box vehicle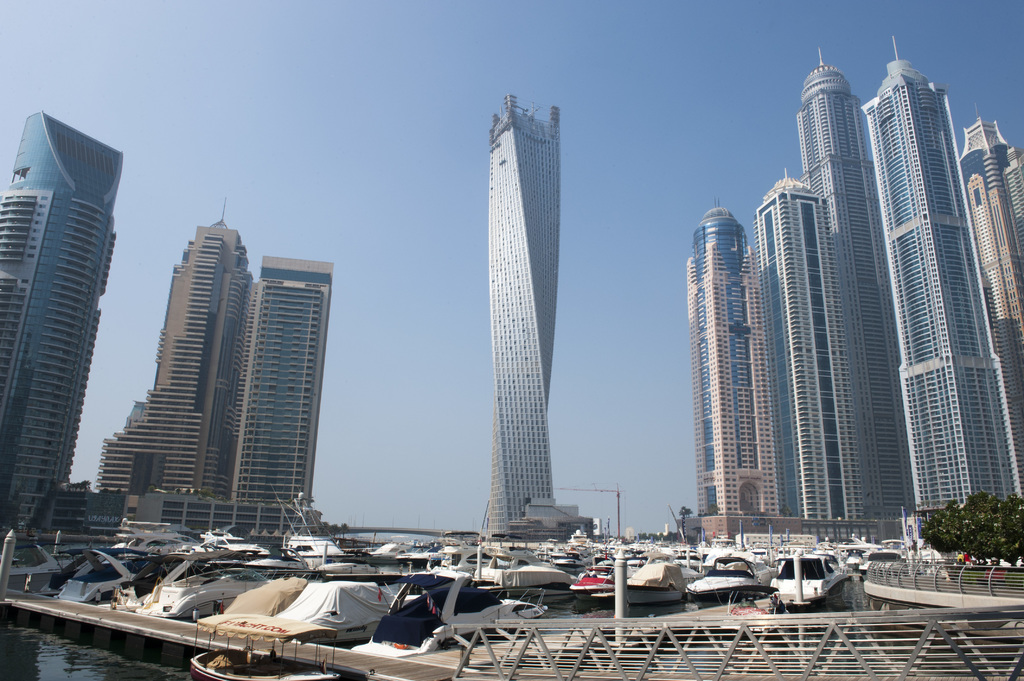
detection(423, 548, 502, 582)
